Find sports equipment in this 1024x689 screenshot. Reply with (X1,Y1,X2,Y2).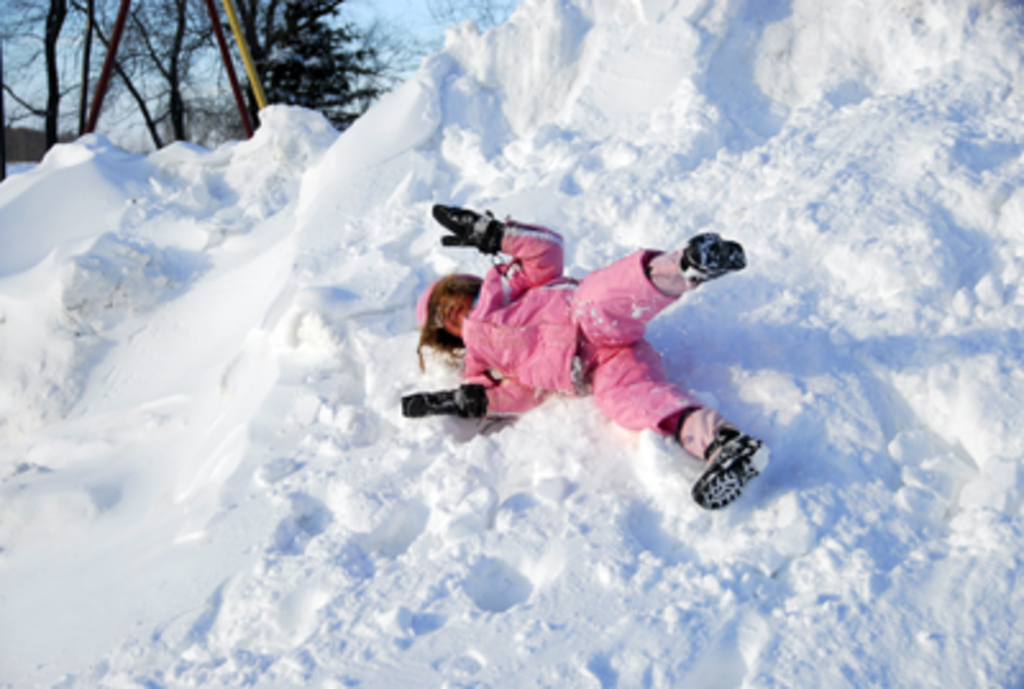
(691,428,773,515).
